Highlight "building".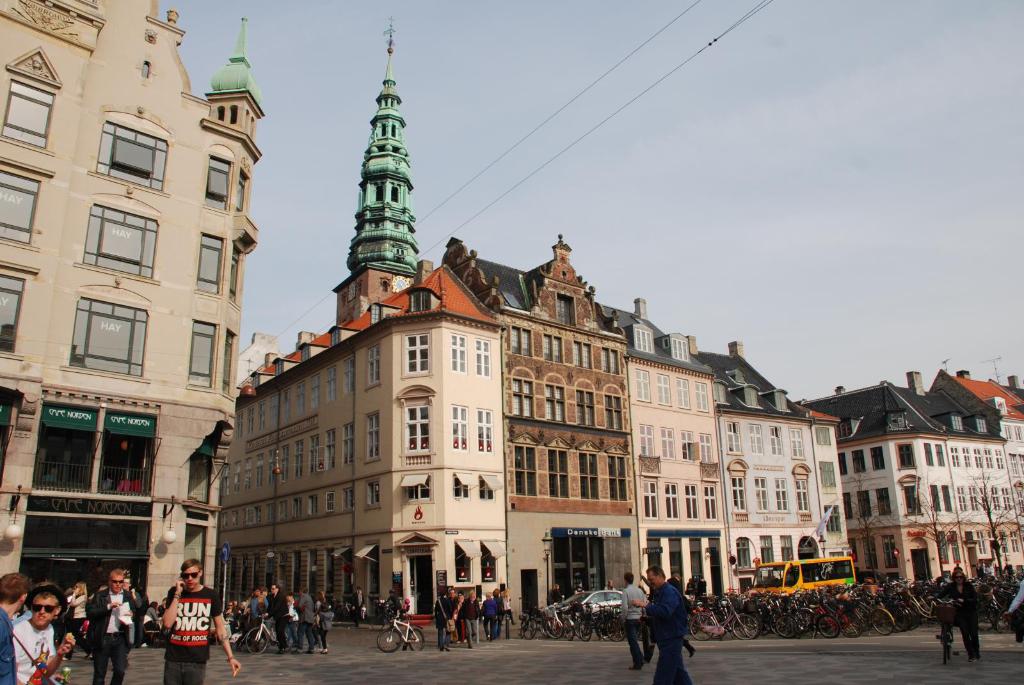
Highlighted region: bbox(0, 0, 266, 644).
